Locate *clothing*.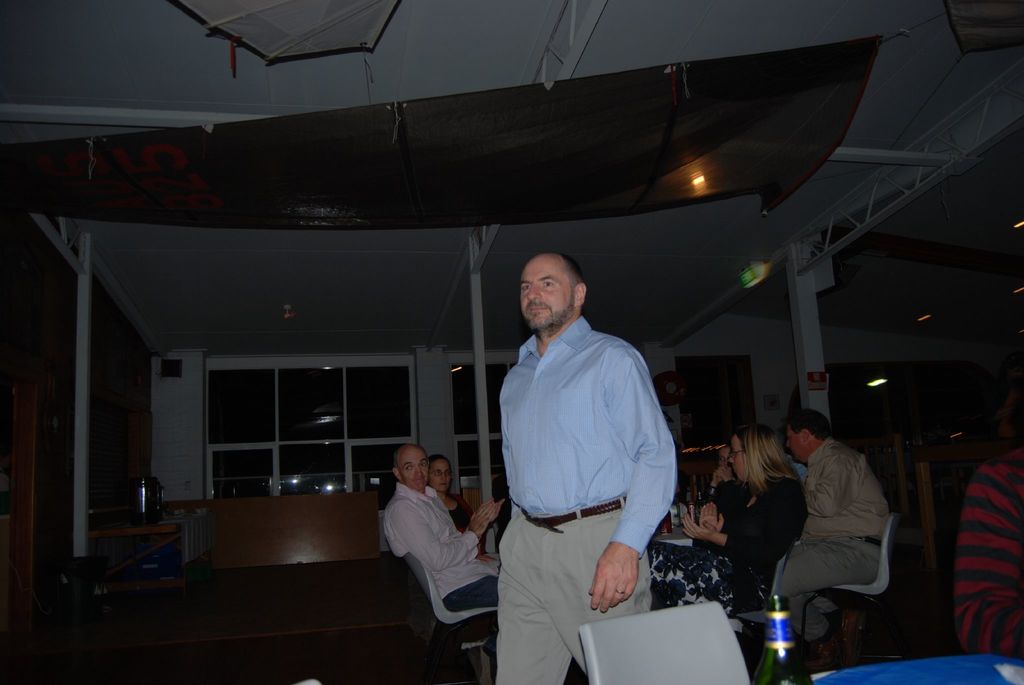
Bounding box: l=646, t=469, r=810, b=616.
